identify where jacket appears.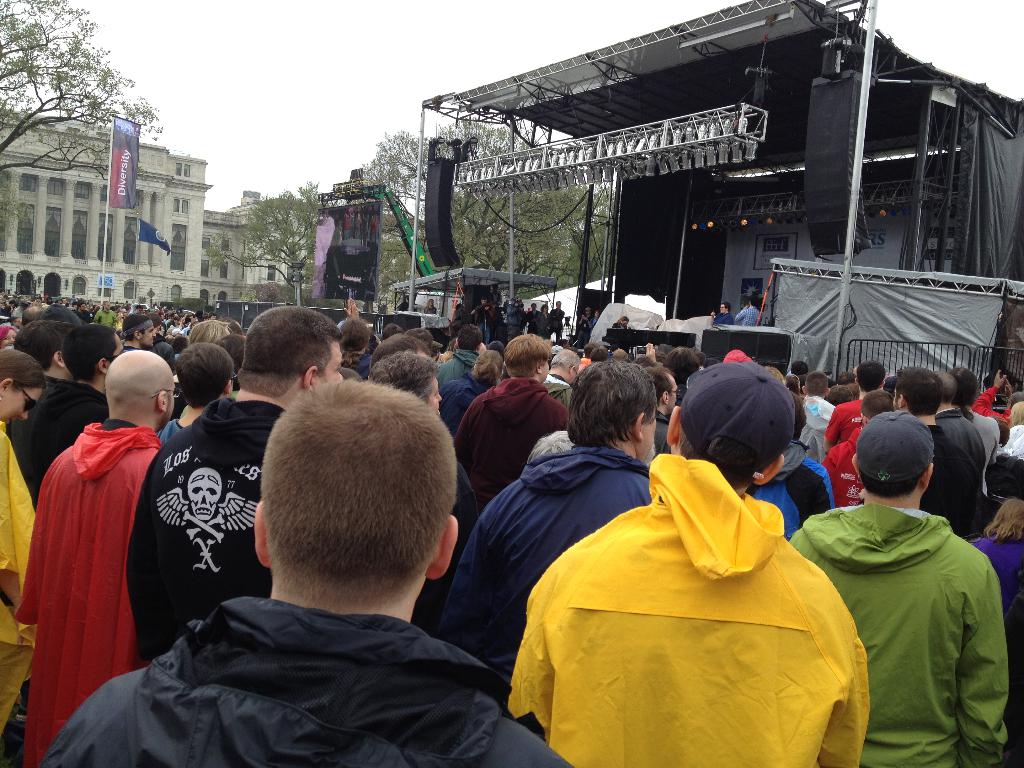
Appears at (left=508, top=449, right=872, bottom=767).
